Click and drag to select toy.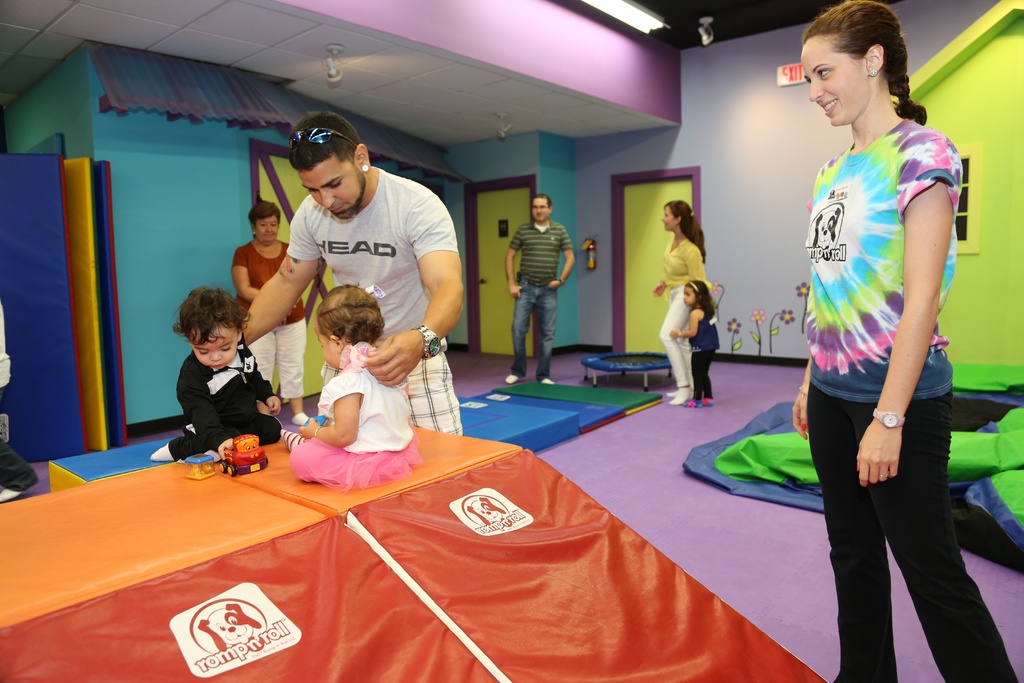
Selection: [left=792, top=281, right=812, bottom=336].
